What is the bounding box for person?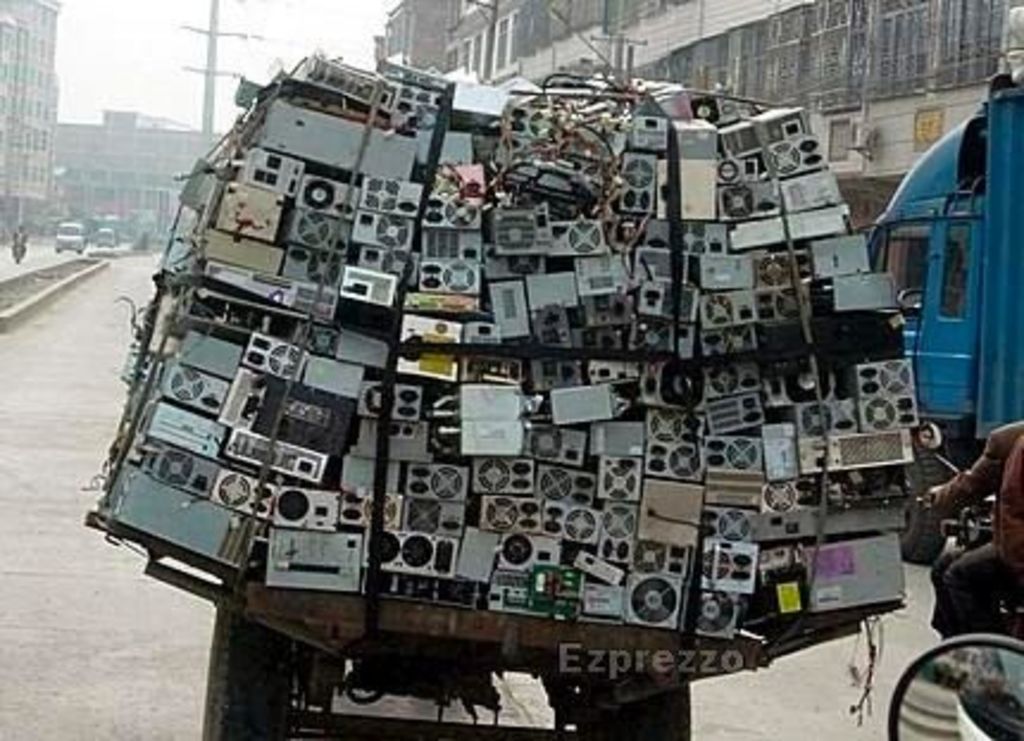
<region>10, 224, 29, 262</region>.
